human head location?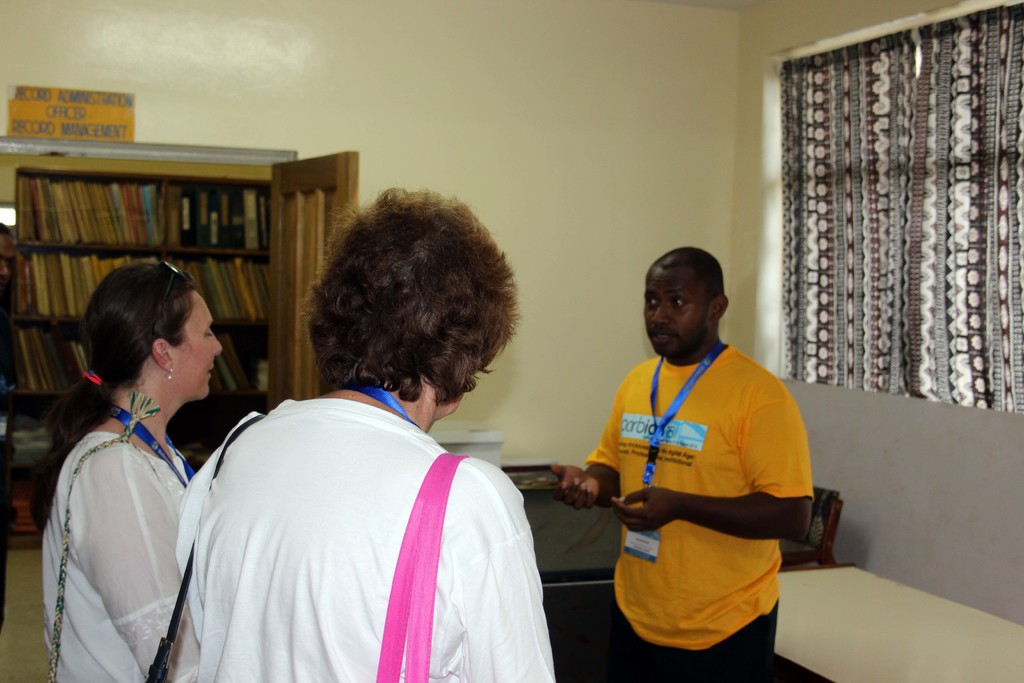
(left=640, top=248, right=728, bottom=362)
